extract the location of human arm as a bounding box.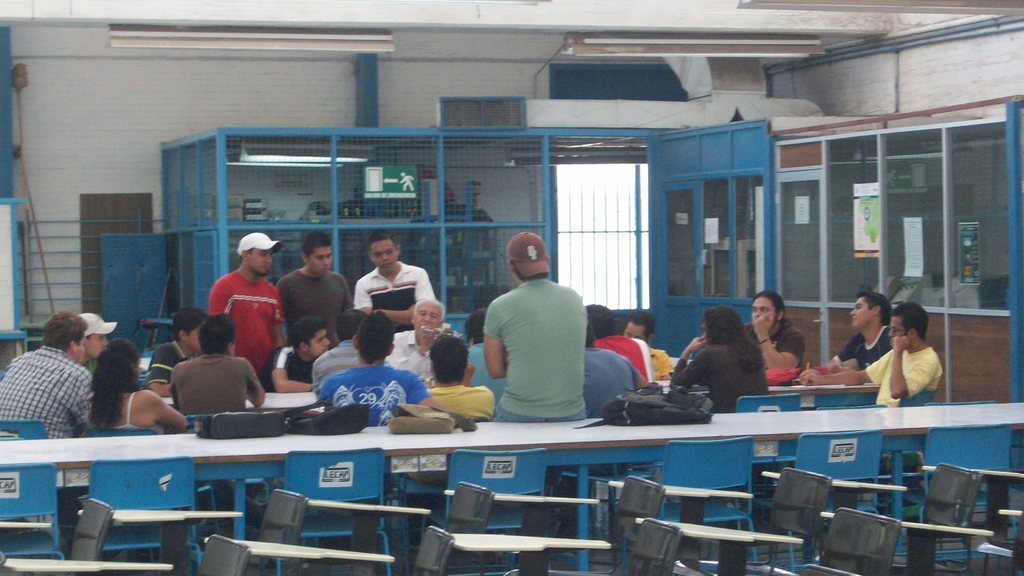
bbox(209, 278, 232, 333).
